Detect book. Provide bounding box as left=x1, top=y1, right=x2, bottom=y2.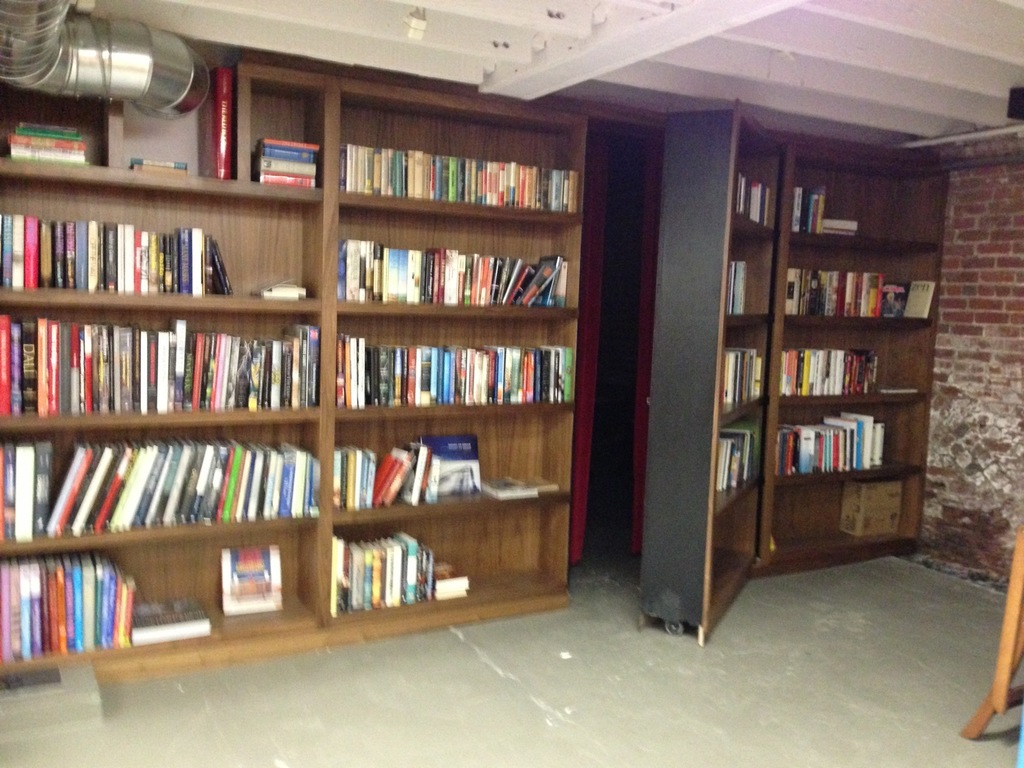
left=257, top=176, right=324, bottom=188.
